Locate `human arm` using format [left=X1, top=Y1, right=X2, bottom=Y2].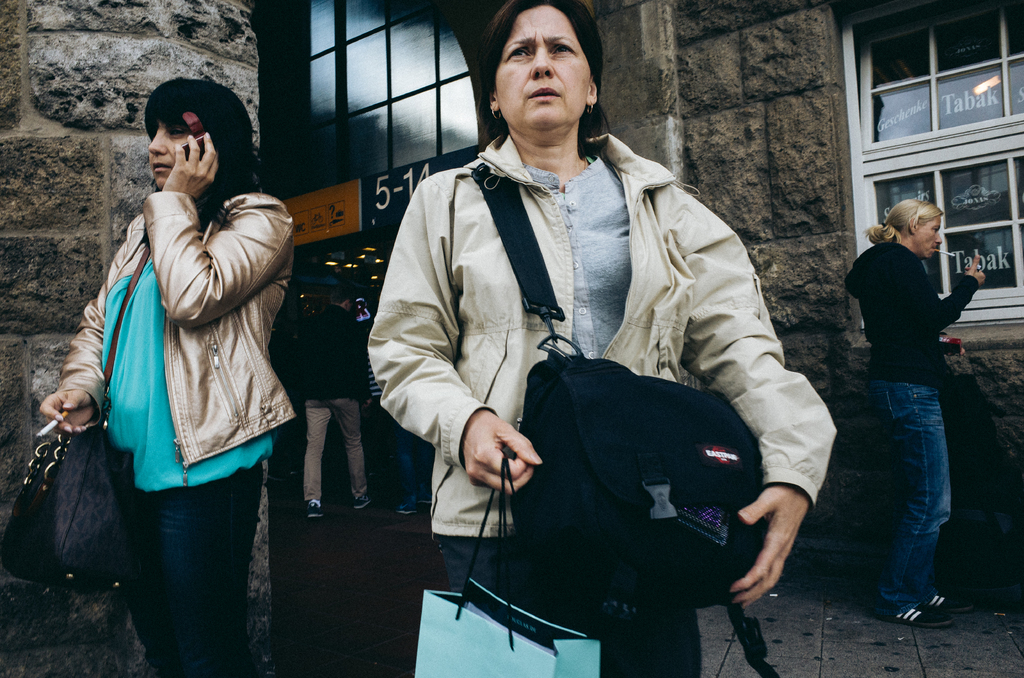
[left=897, top=248, right=981, bottom=337].
